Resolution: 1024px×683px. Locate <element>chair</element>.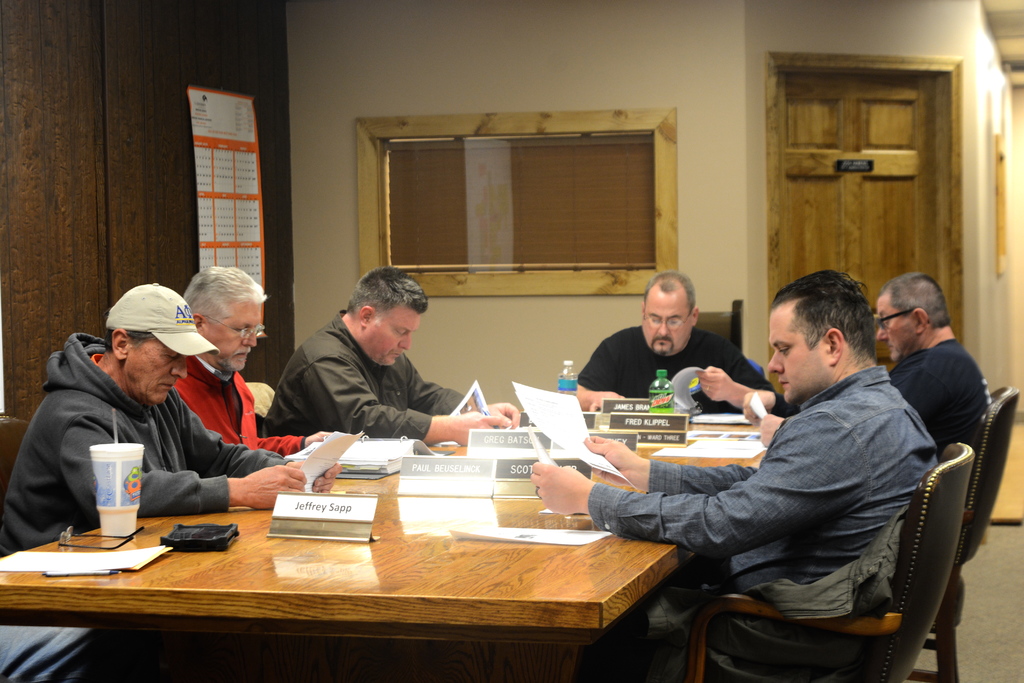
region(693, 298, 749, 358).
